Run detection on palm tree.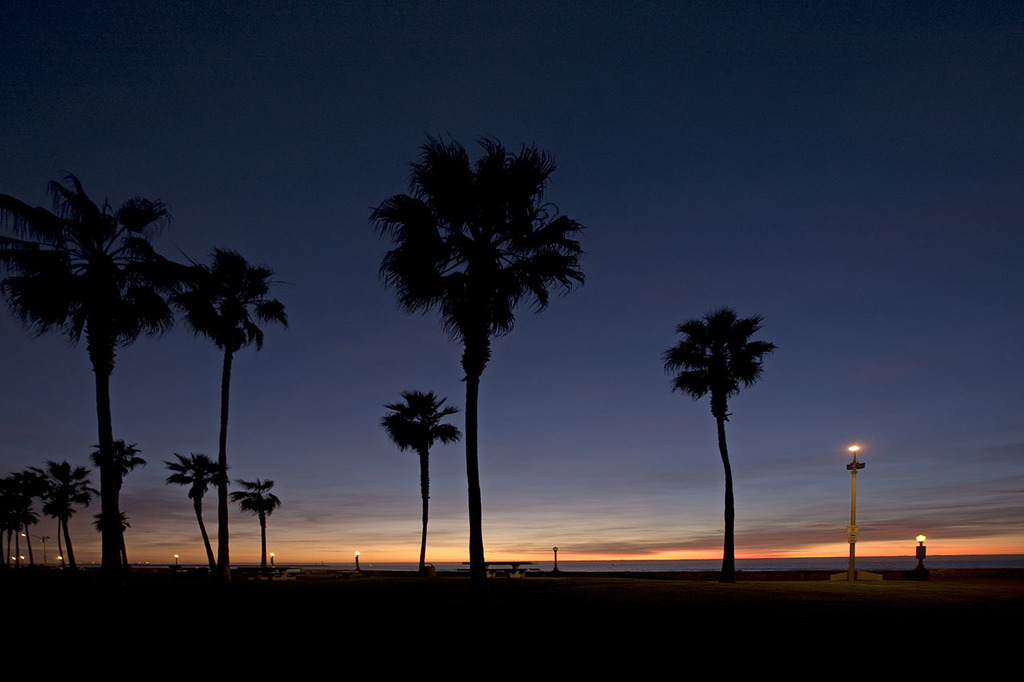
Result: locate(41, 464, 83, 556).
